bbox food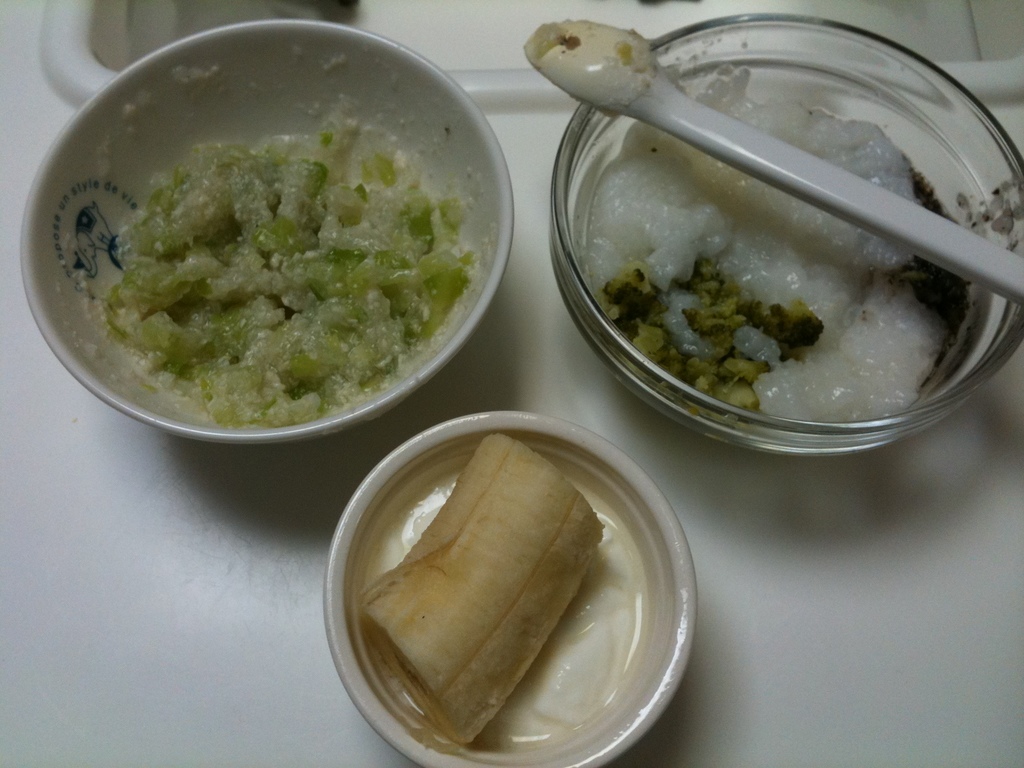
[104, 120, 472, 419]
